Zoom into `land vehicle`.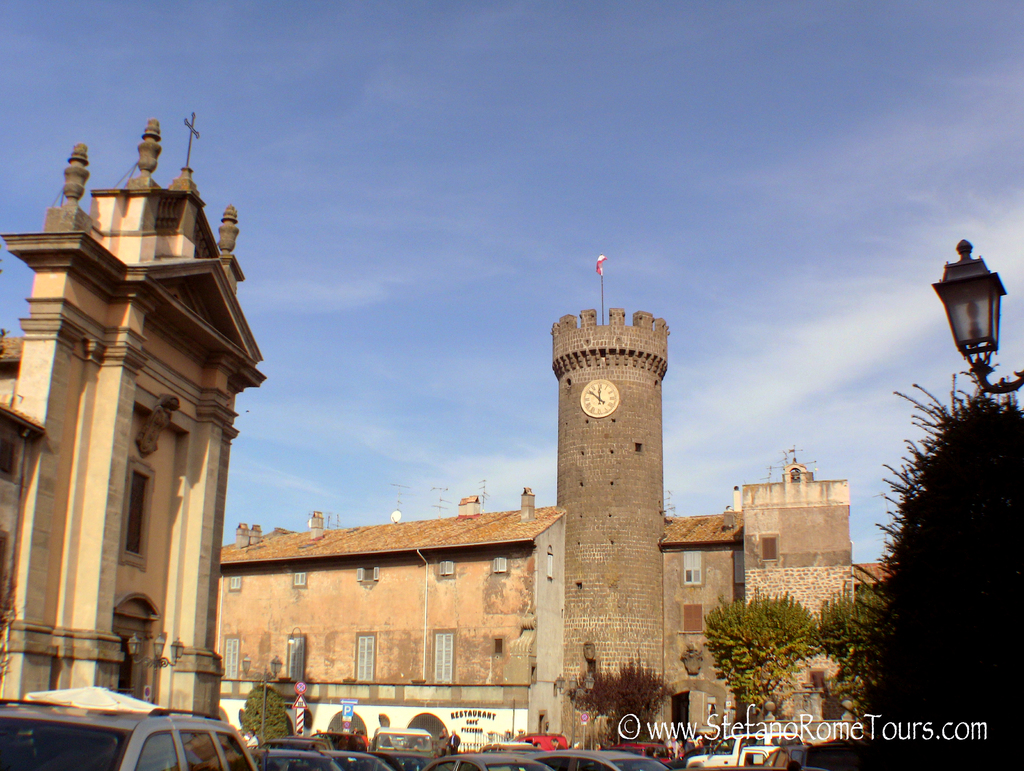
Zoom target: [left=9, top=688, right=257, bottom=770].
